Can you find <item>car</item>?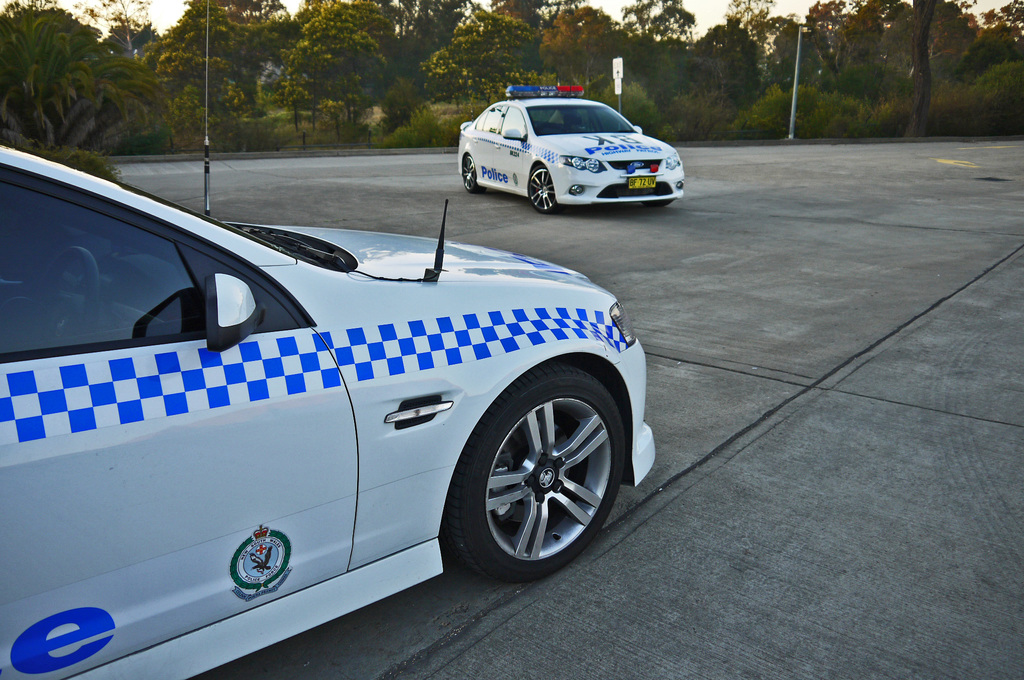
Yes, bounding box: (0,2,657,679).
